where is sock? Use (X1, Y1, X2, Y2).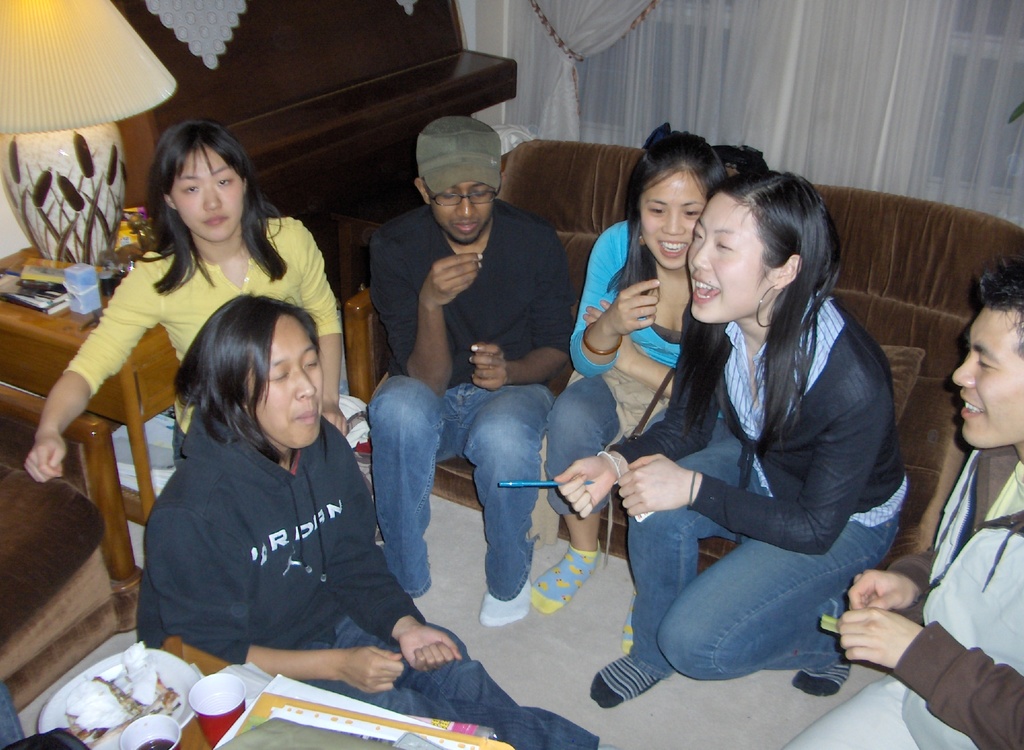
(531, 541, 601, 614).
